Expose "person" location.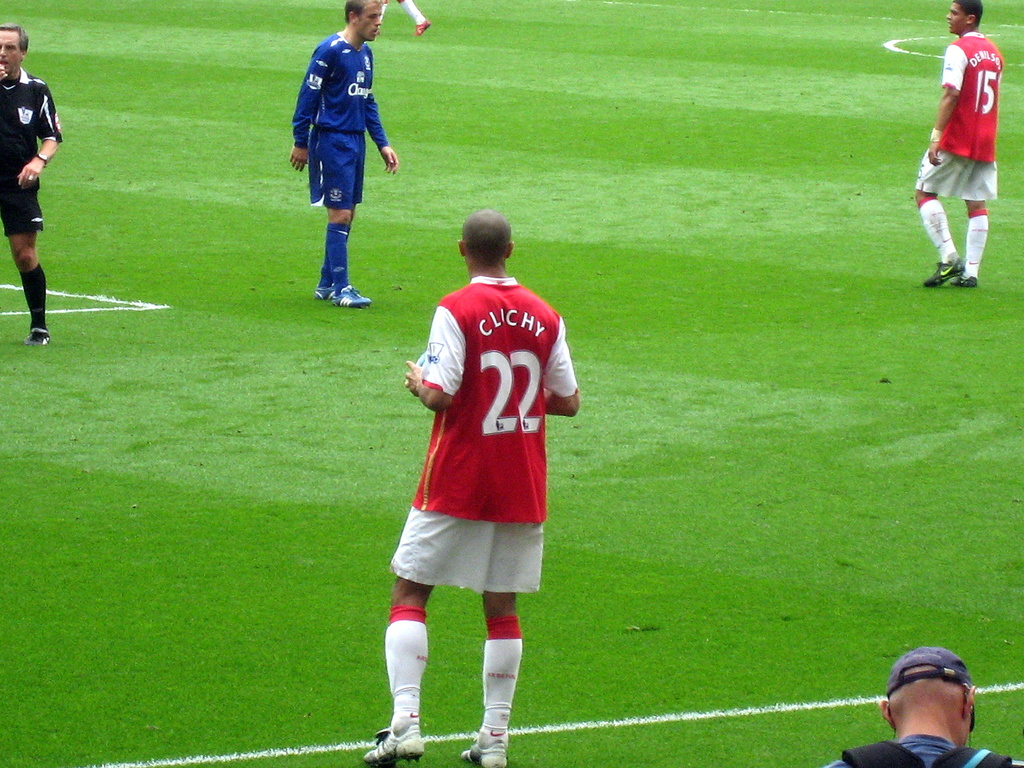
Exposed at bbox(0, 26, 67, 346).
